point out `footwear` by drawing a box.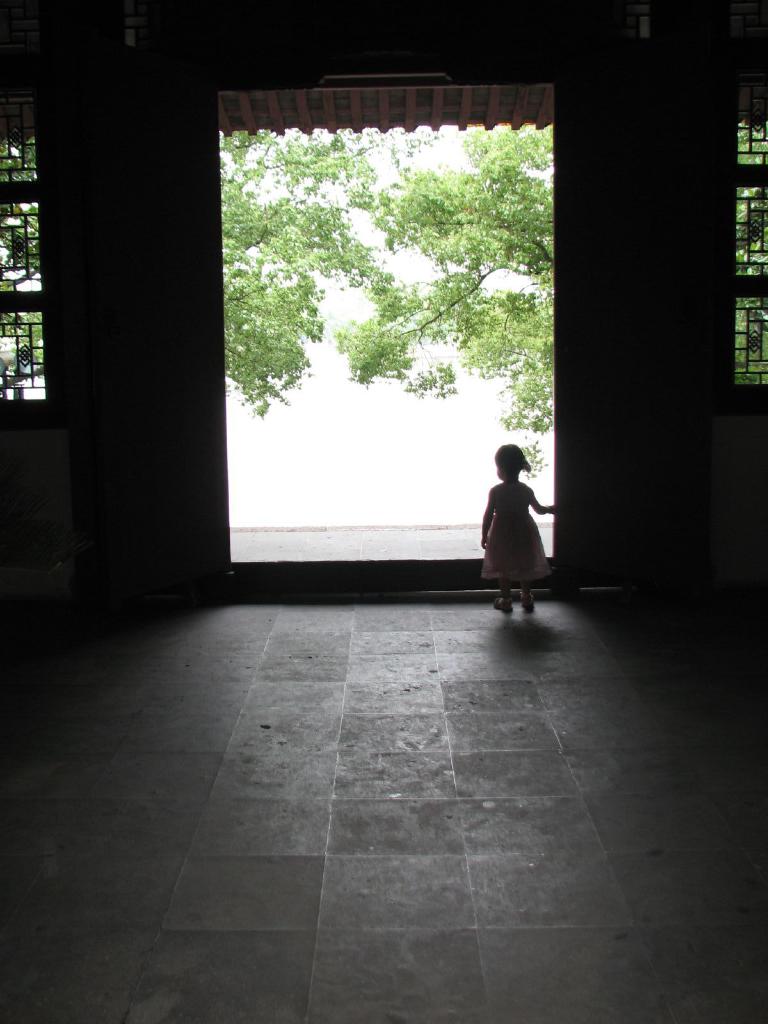
detection(493, 594, 515, 611).
